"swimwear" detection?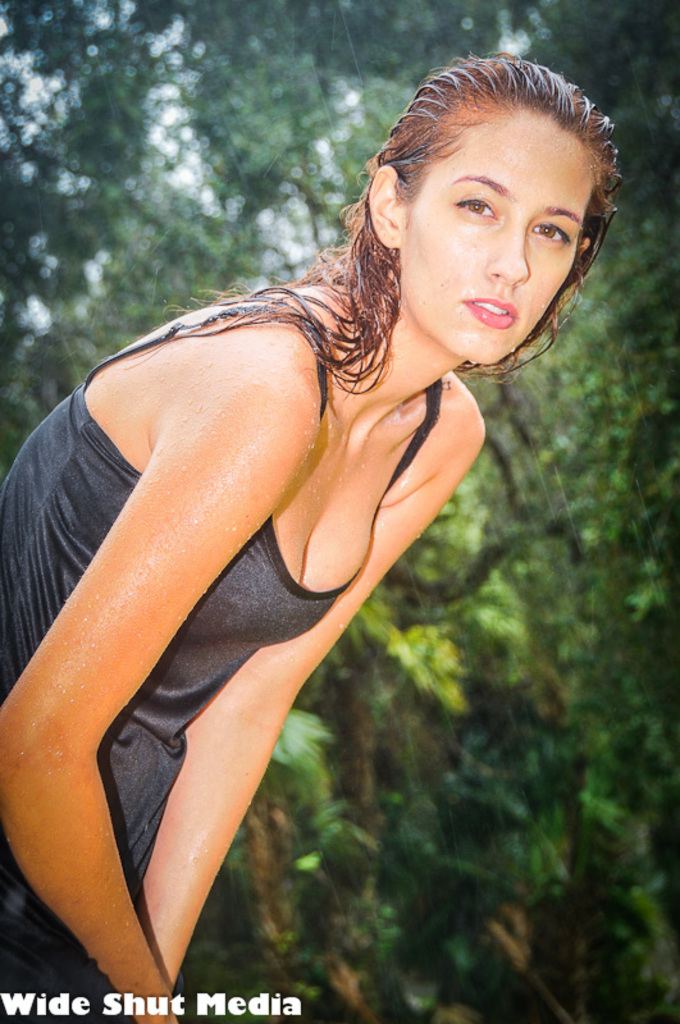
(left=0, top=58, right=621, bottom=1021)
